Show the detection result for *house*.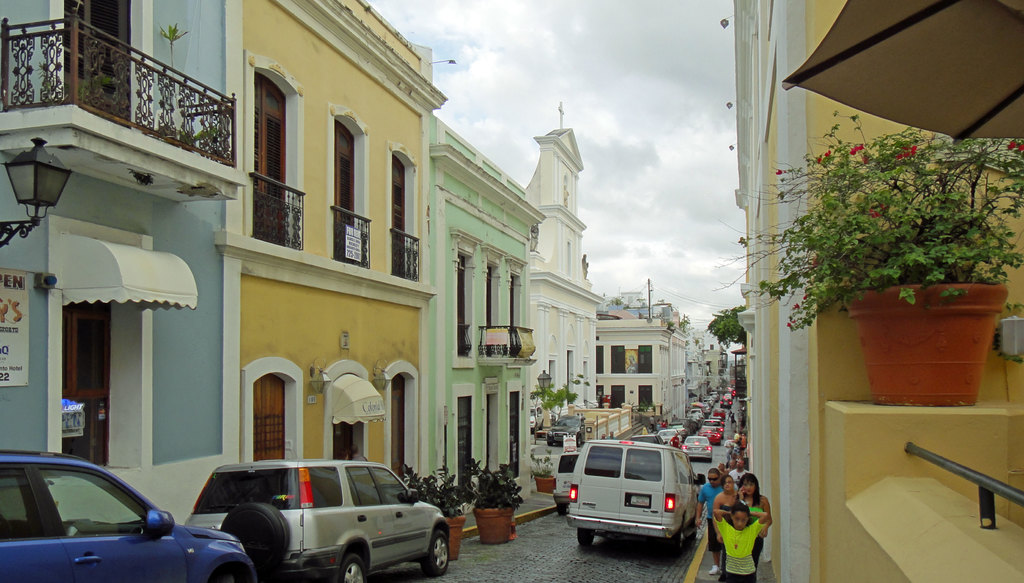
bbox=[0, 0, 236, 531].
